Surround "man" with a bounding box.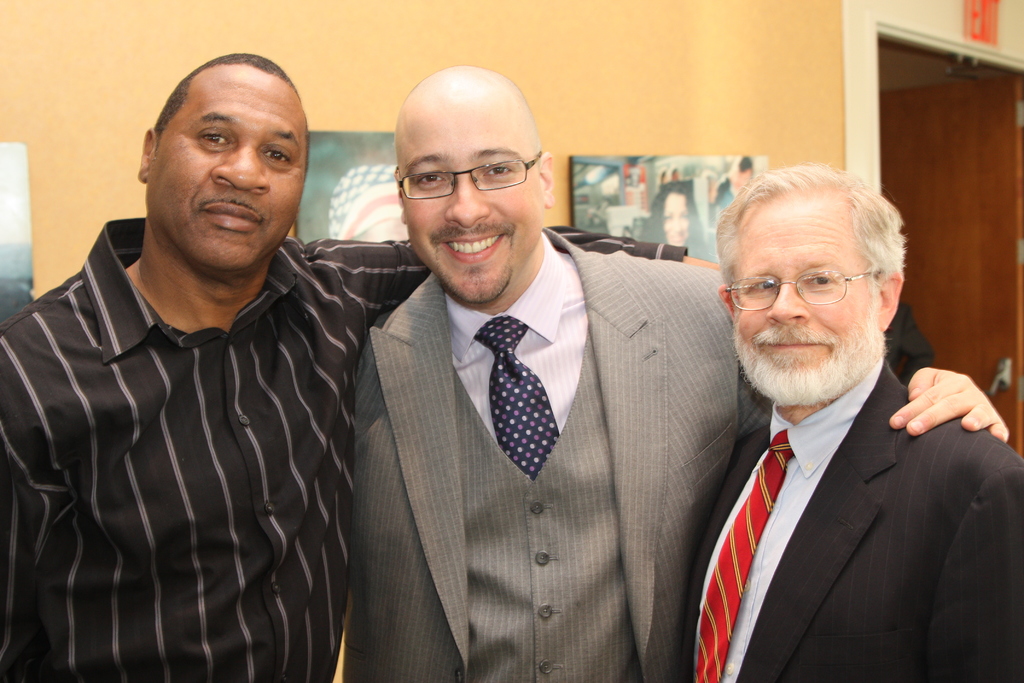
<region>0, 43, 724, 682</region>.
